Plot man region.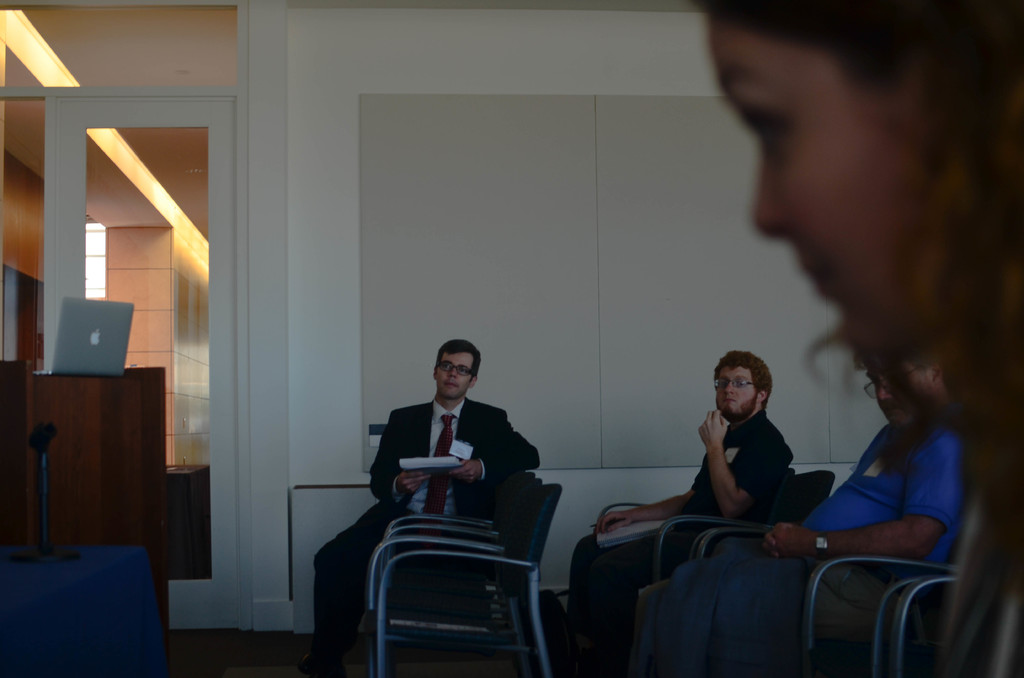
Plotted at bbox=(321, 346, 564, 625).
